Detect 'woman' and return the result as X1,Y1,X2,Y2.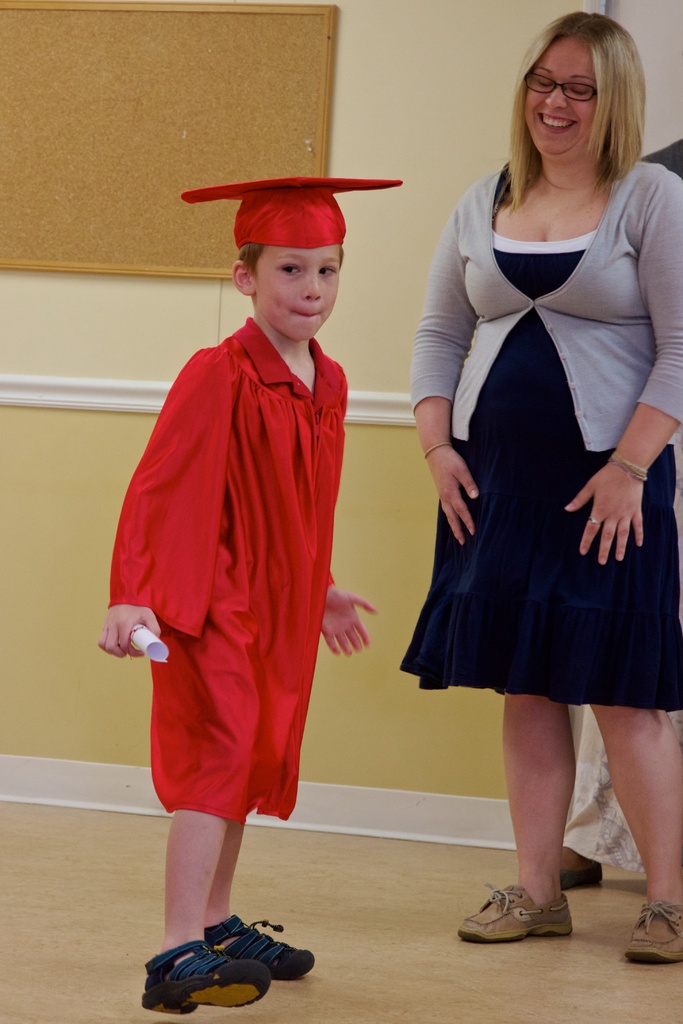
393,7,661,933.
